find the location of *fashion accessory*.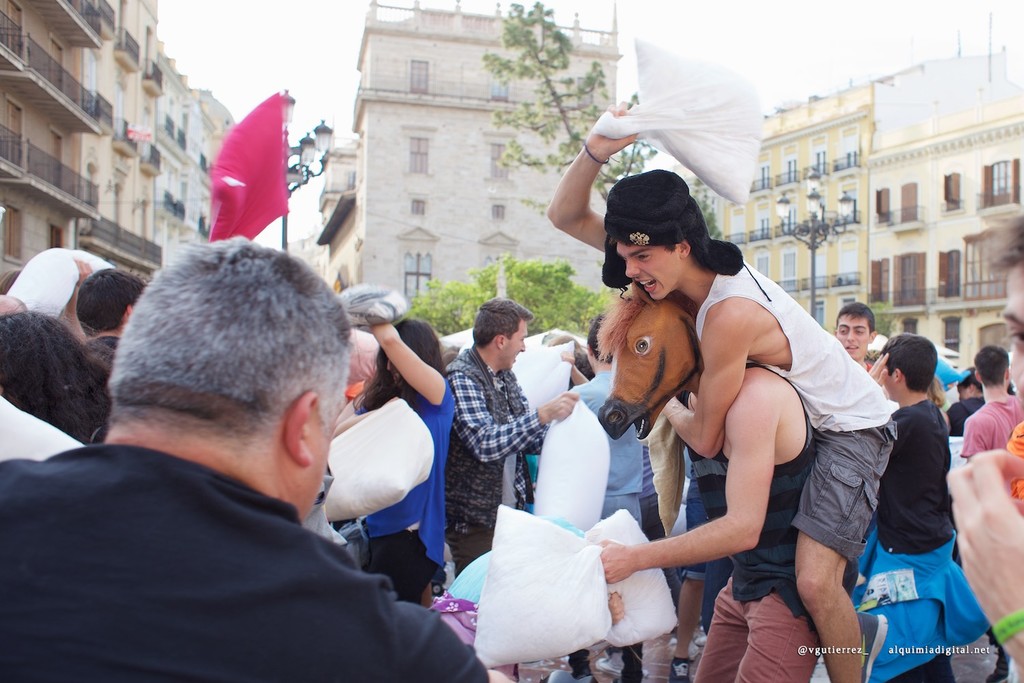
Location: rect(590, 169, 748, 281).
